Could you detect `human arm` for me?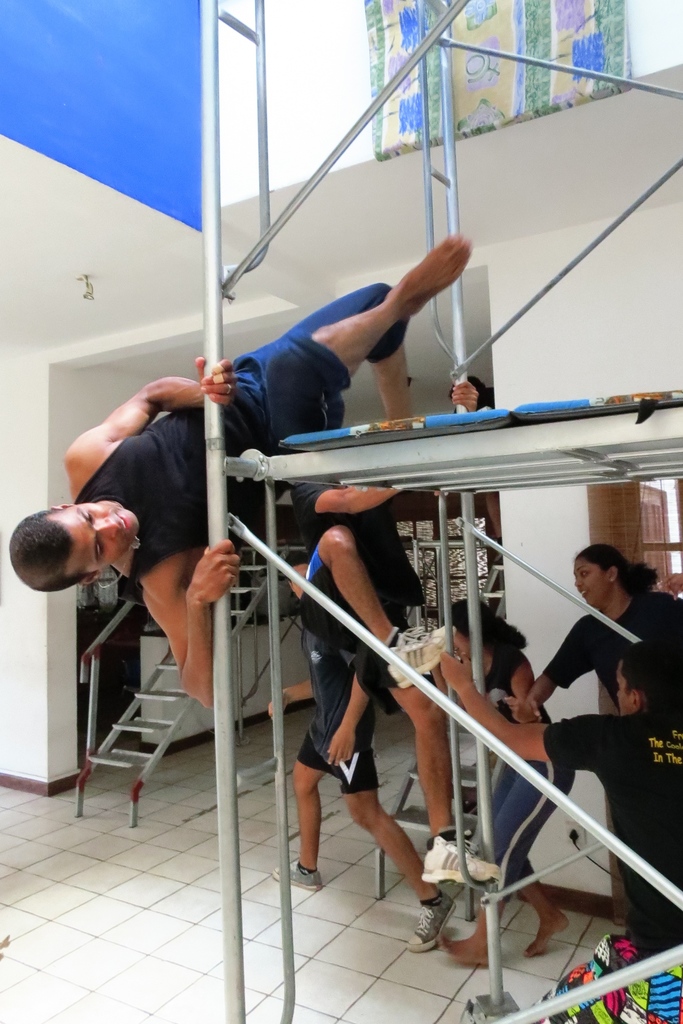
Detection result: rect(134, 534, 239, 712).
